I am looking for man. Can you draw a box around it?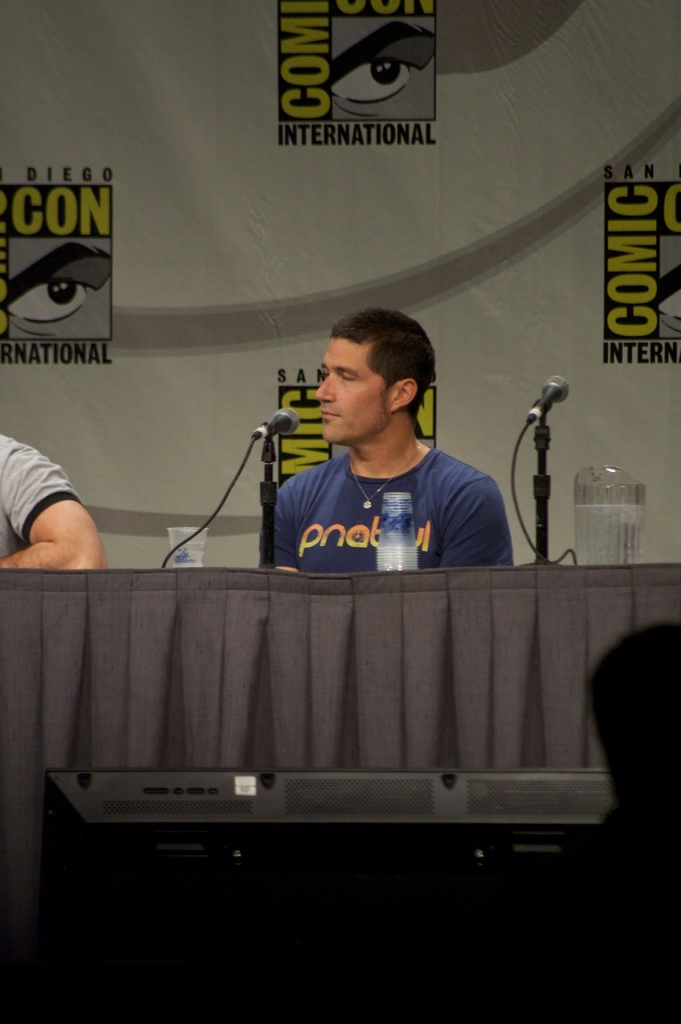
Sure, the bounding box is BBox(257, 316, 524, 578).
